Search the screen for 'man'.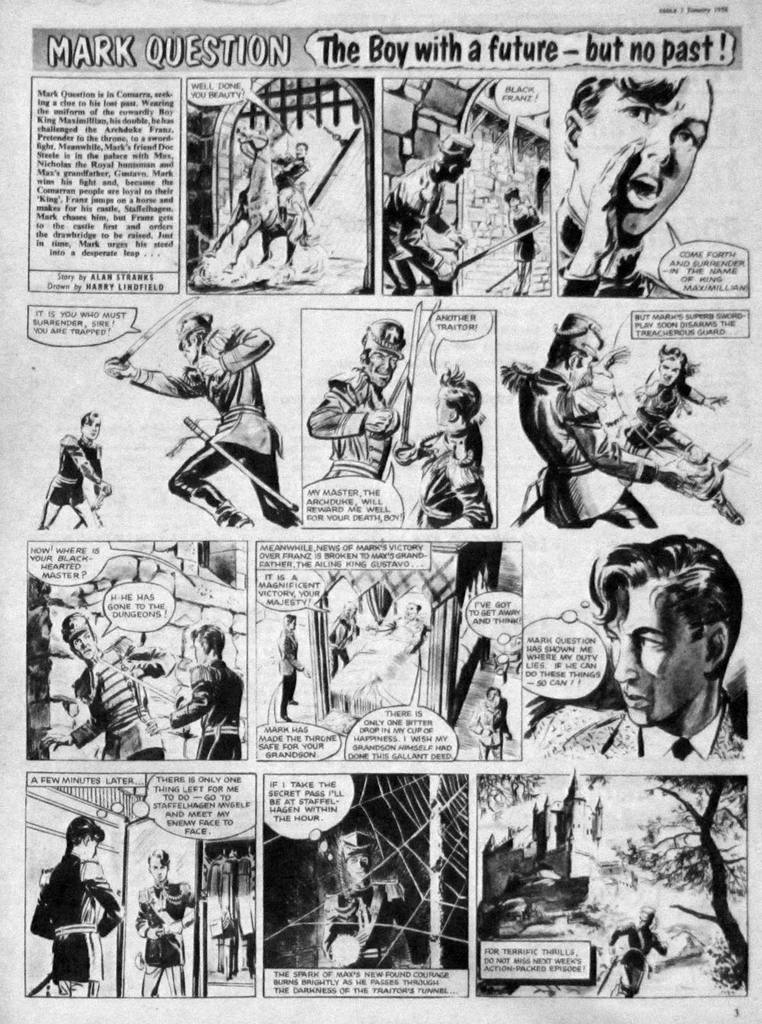
Found at x1=400 y1=366 x2=497 y2=538.
